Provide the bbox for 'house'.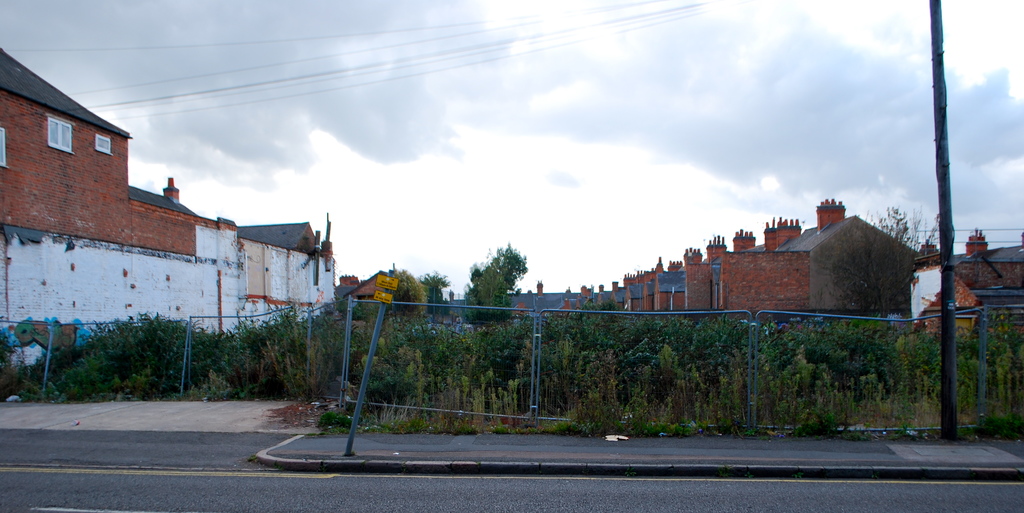
[left=721, top=195, right=914, bottom=326].
